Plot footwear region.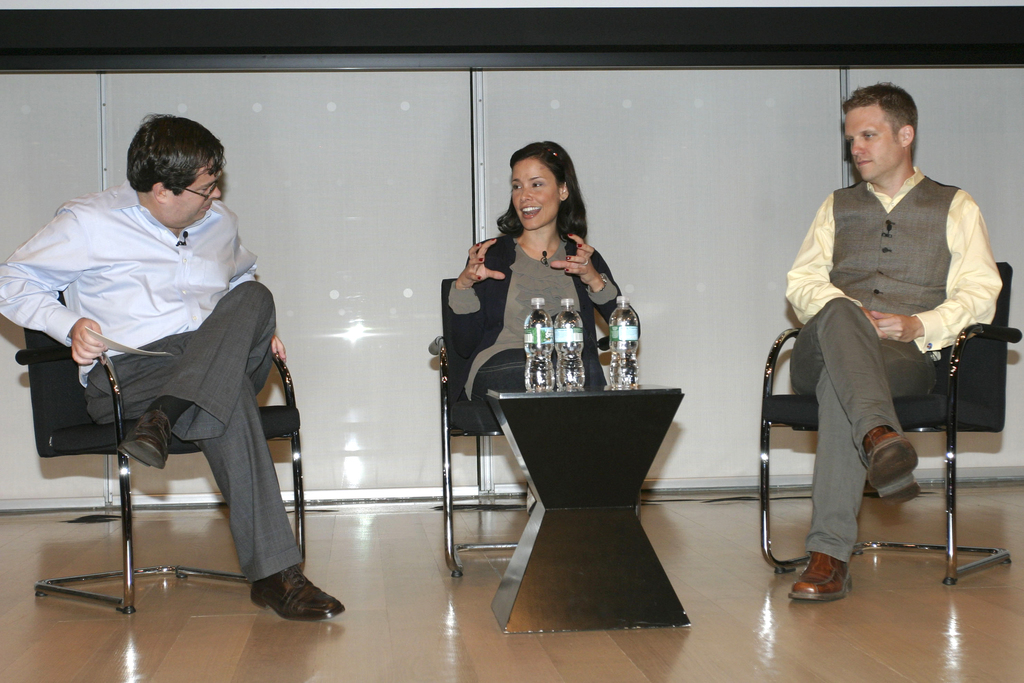
Plotted at BBox(248, 556, 349, 620).
